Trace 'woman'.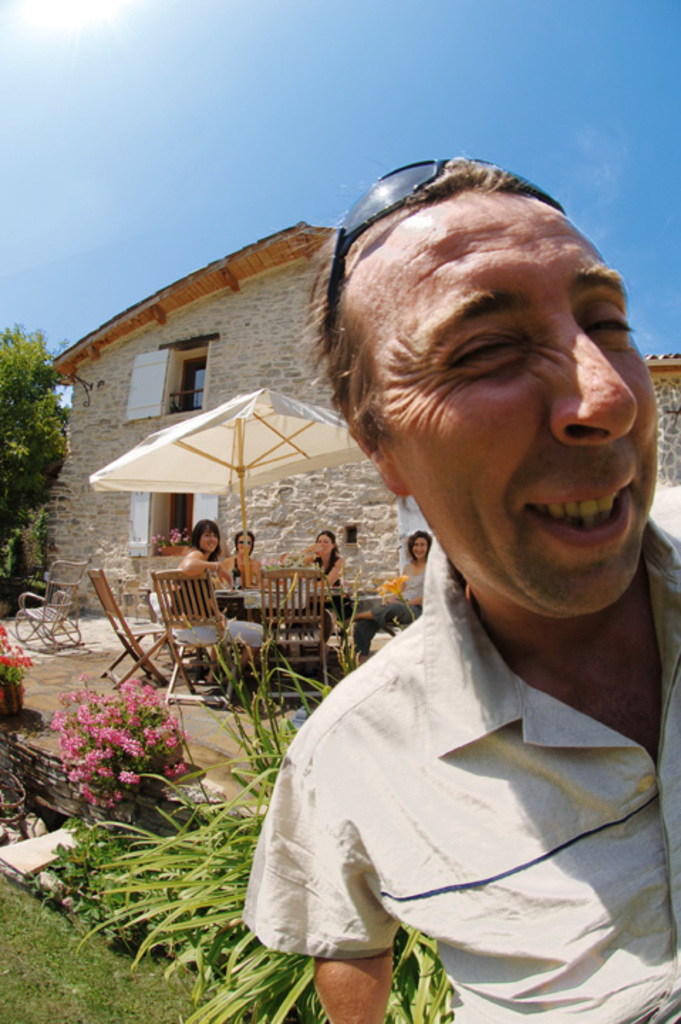
Traced to [309, 525, 348, 639].
